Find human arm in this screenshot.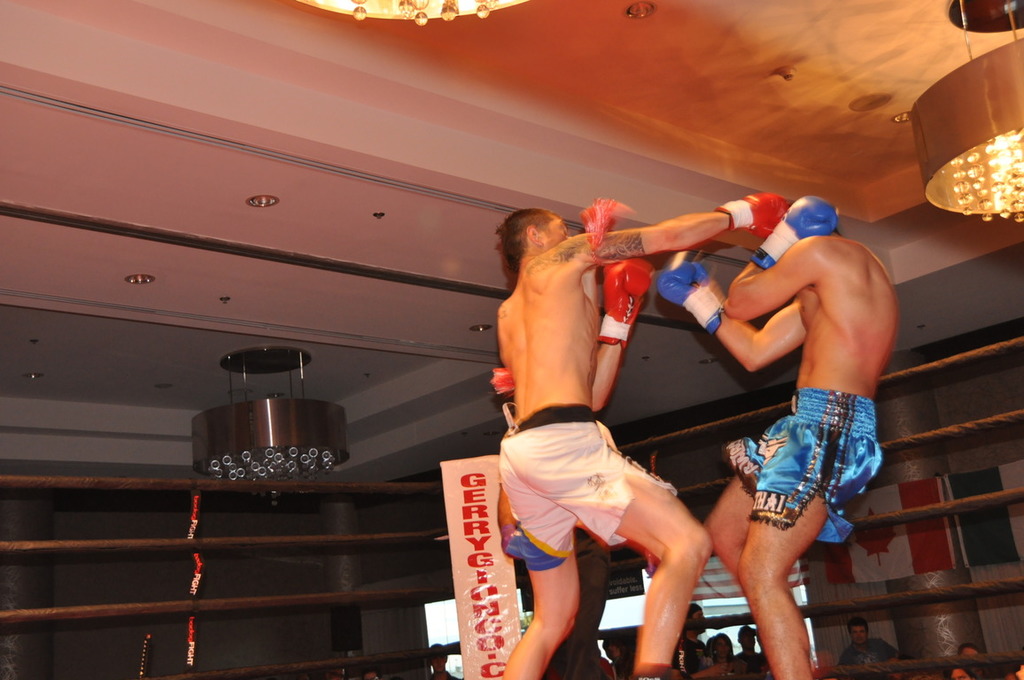
The bounding box for human arm is locate(571, 193, 781, 265).
